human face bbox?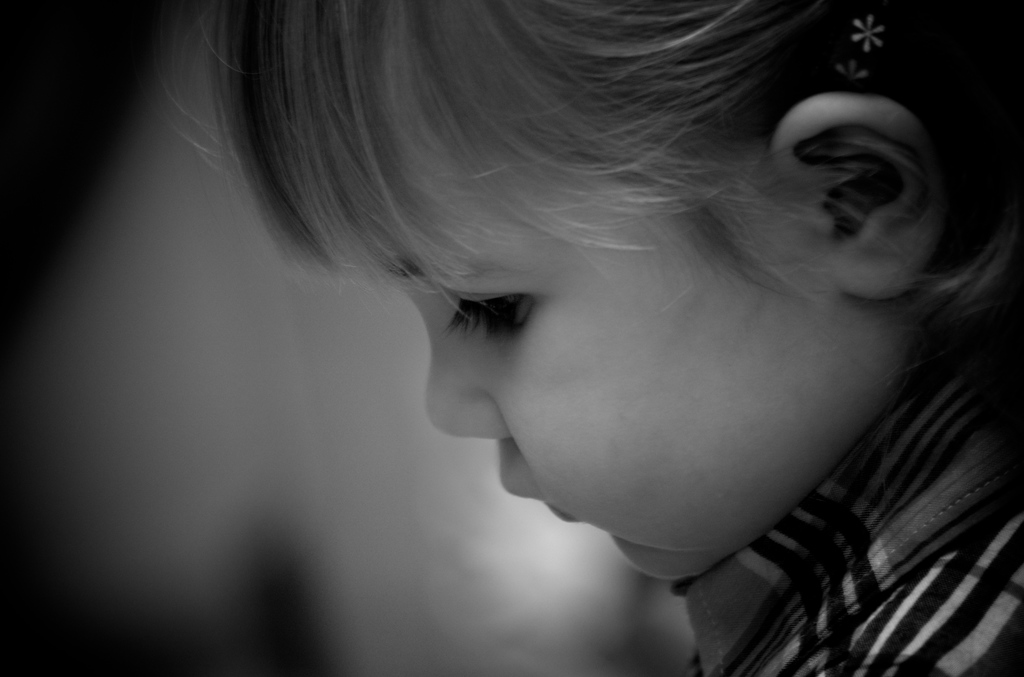
343 76 900 583
